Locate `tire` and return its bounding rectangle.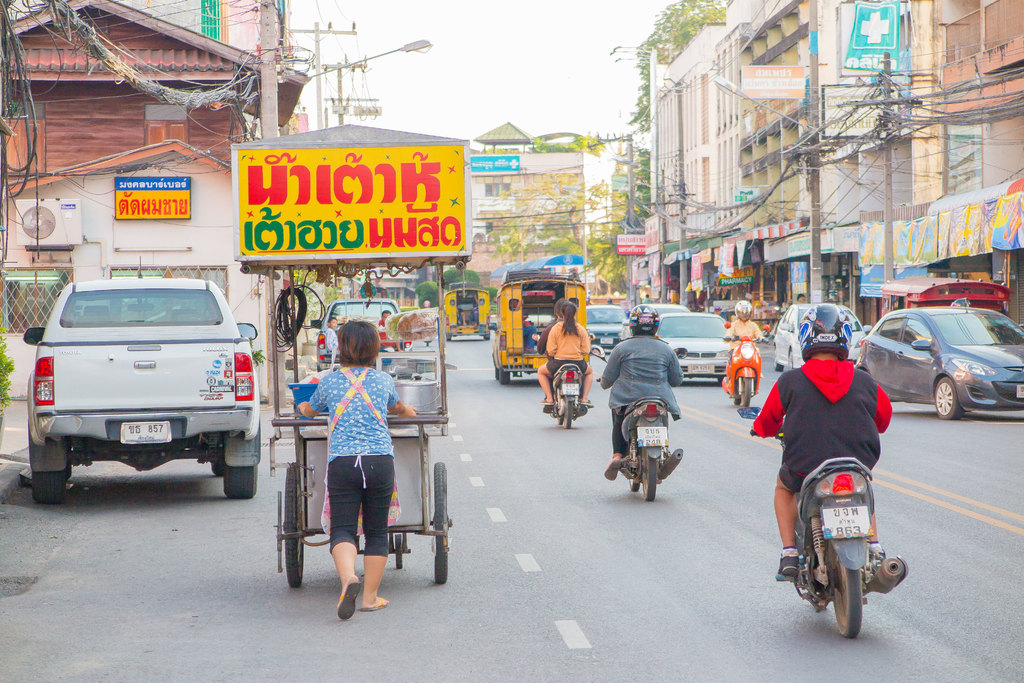
detection(561, 383, 570, 426).
